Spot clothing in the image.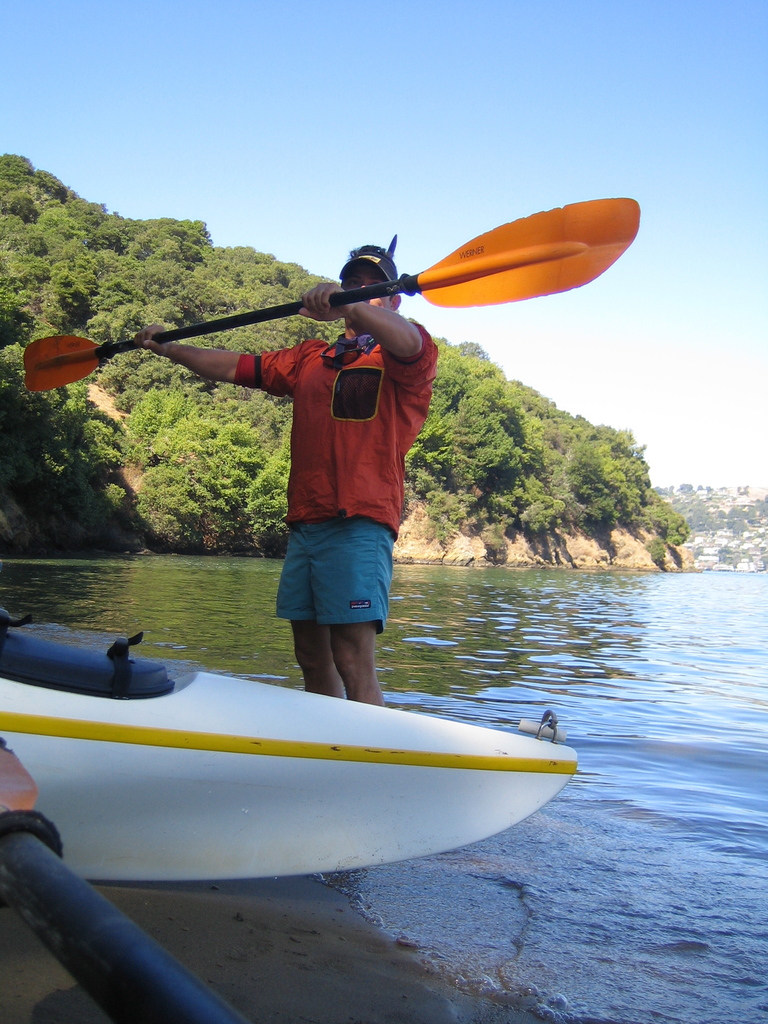
clothing found at x1=234, y1=337, x2=439, y2=637.
